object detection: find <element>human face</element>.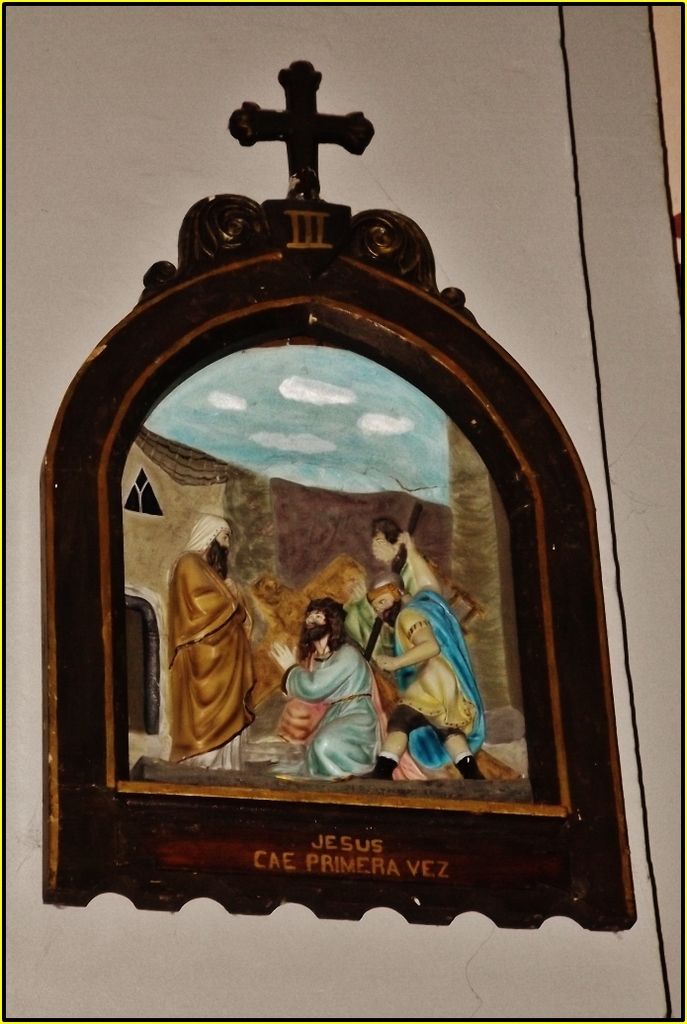
locate(300, 610, 328, 631).
